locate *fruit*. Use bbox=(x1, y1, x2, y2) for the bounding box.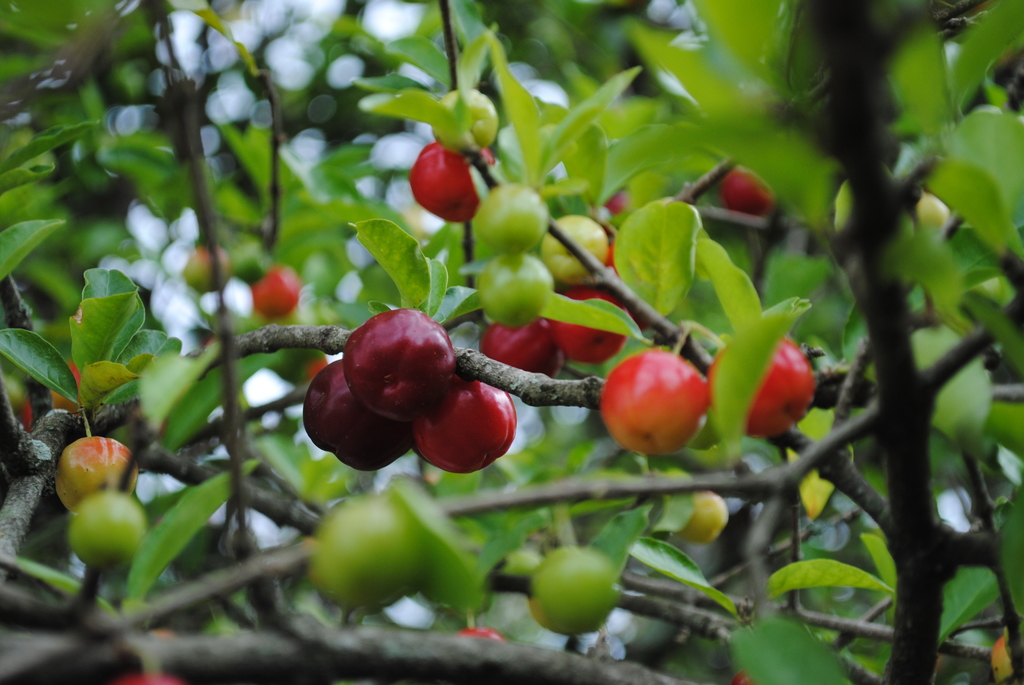
bbox=(248, 264, 301, 317).
